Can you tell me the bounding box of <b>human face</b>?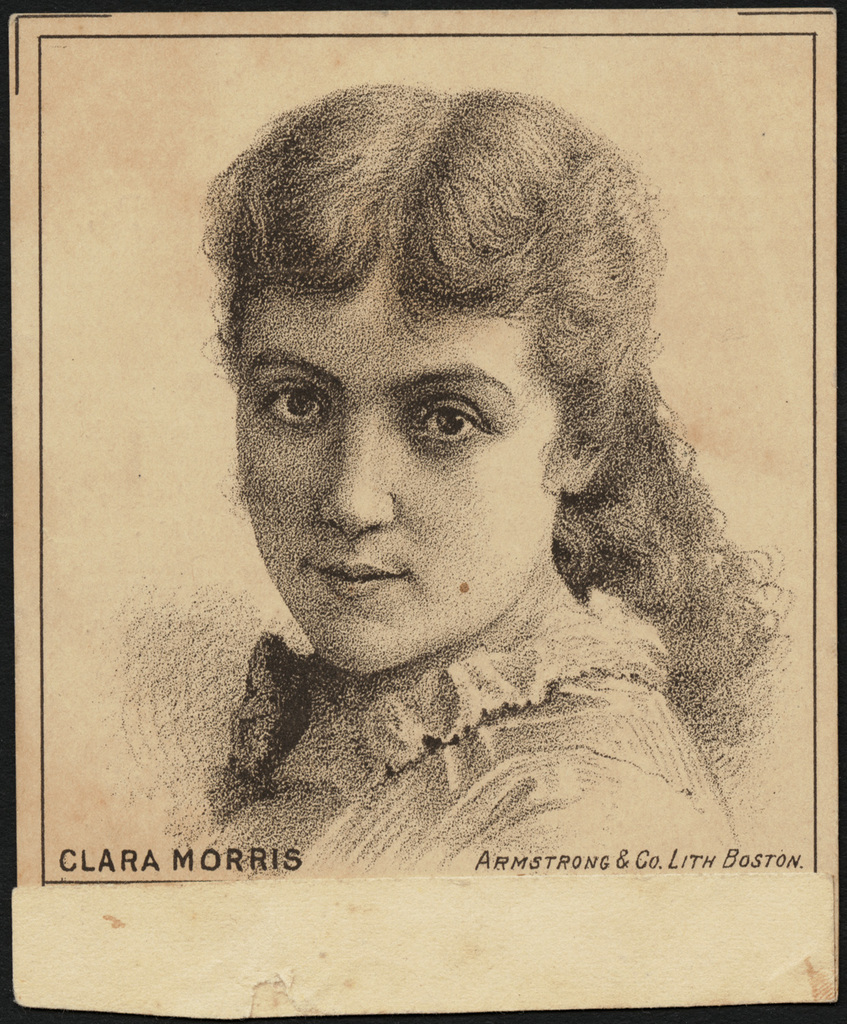
x1=232 y1=265 x2=561 y2=680.
